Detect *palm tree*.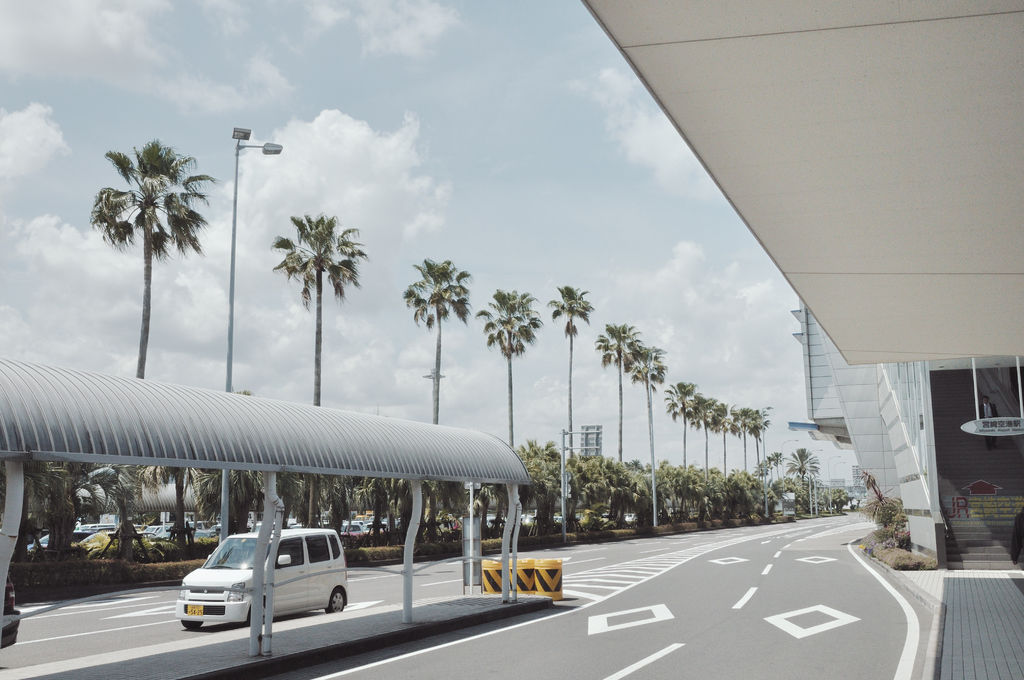
Detected at left=639, top=341, right=671, bottom=465.
